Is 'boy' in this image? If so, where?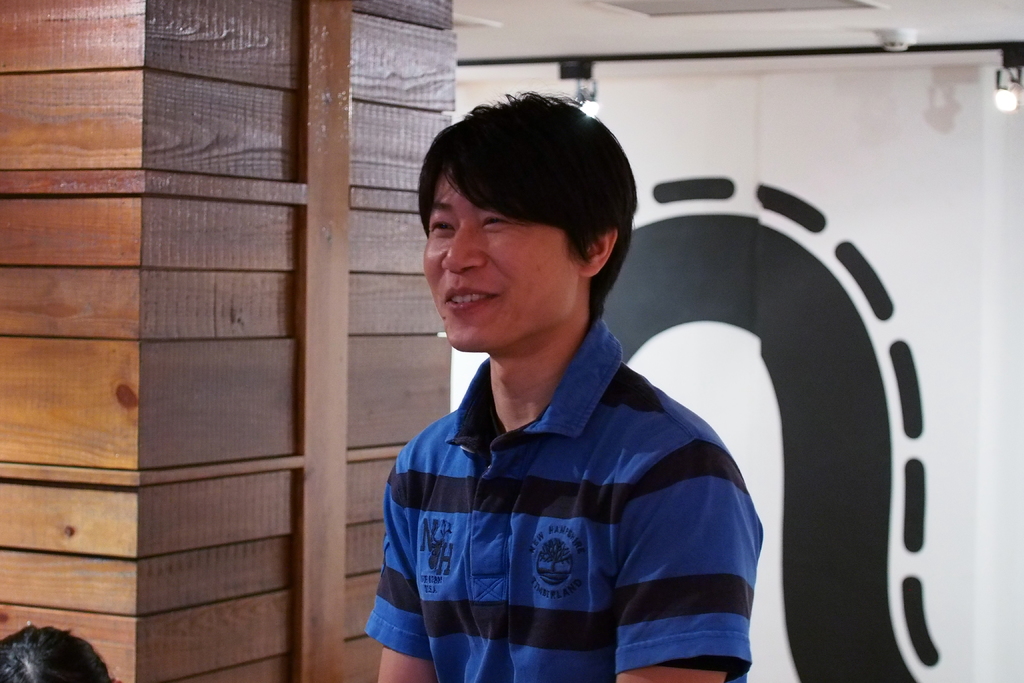
Yes, at crop(292, 90, 781, 682).
